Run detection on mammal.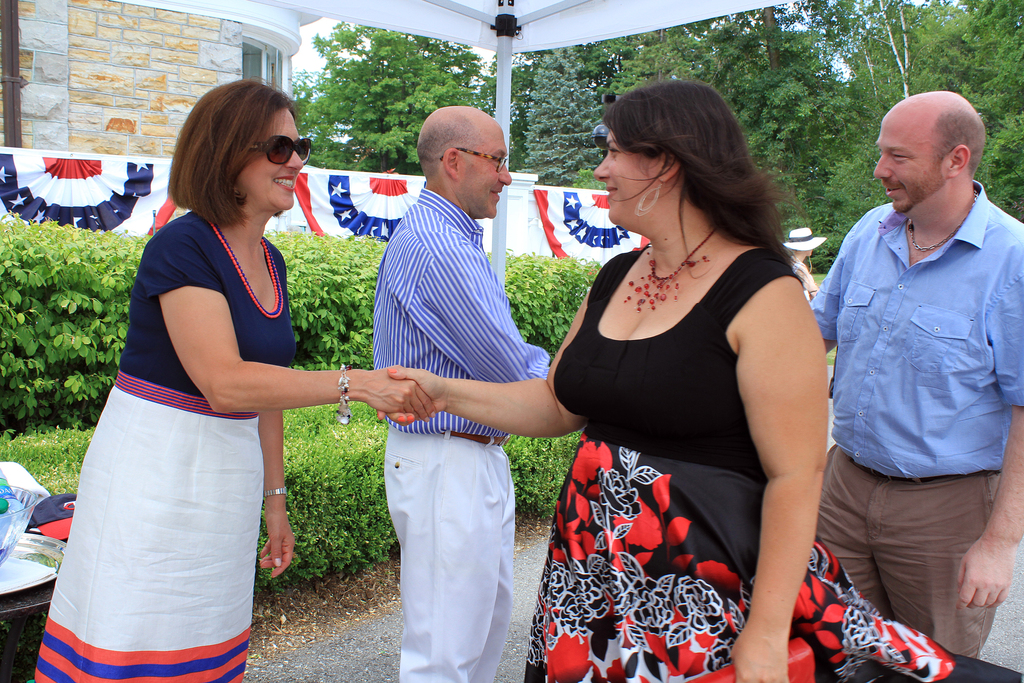
Result: {"left": 353, "top": 78, "right": 549, "bottom": 682}.
